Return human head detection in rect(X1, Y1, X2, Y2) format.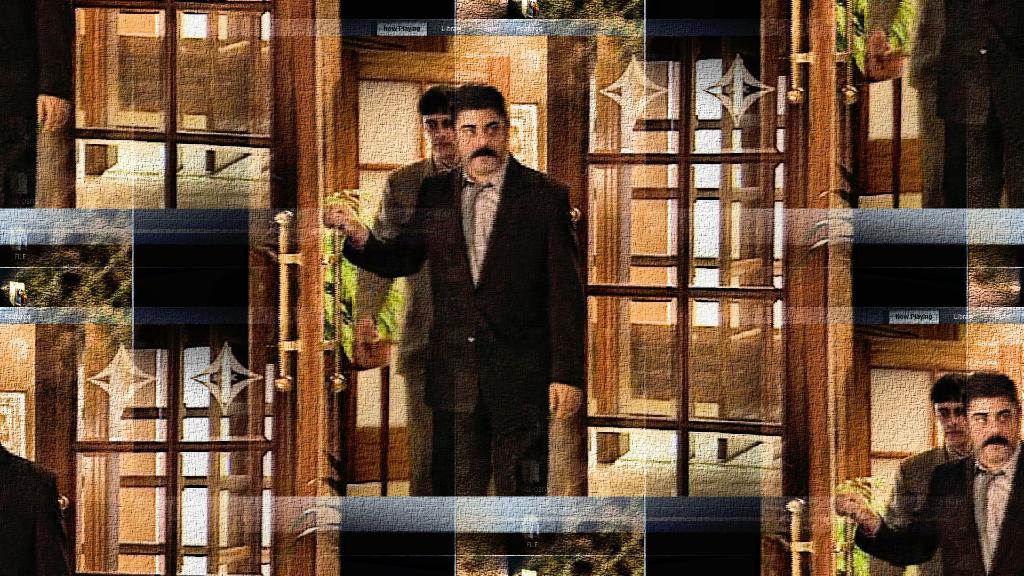
rect(449, 74, 515, 180).
